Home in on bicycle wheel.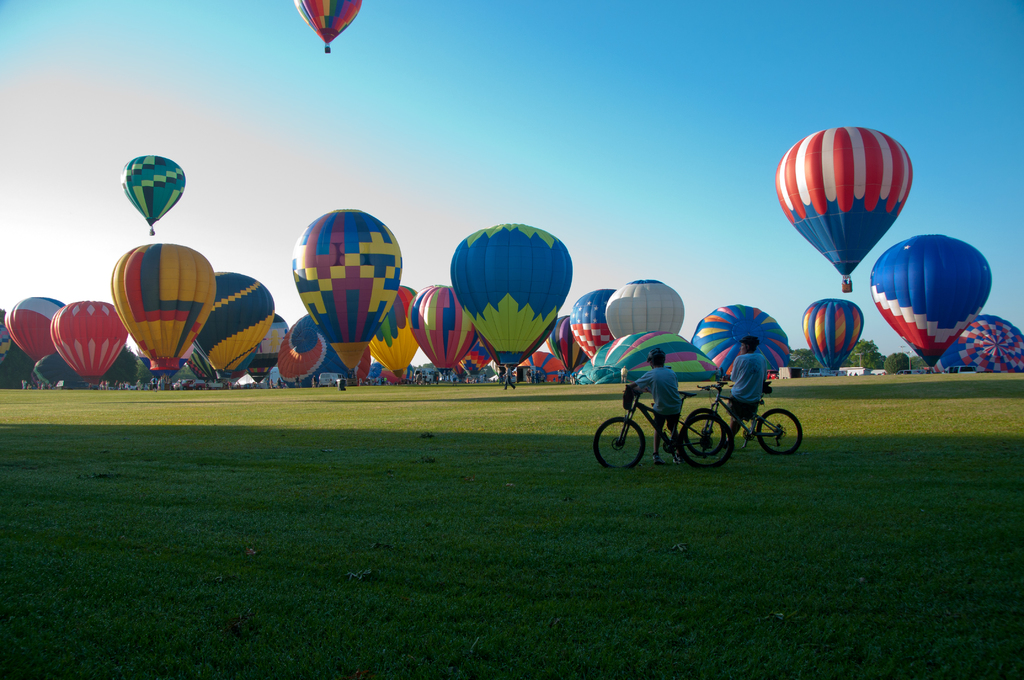
Homed in at BBox(683, 403, 724, 455).
